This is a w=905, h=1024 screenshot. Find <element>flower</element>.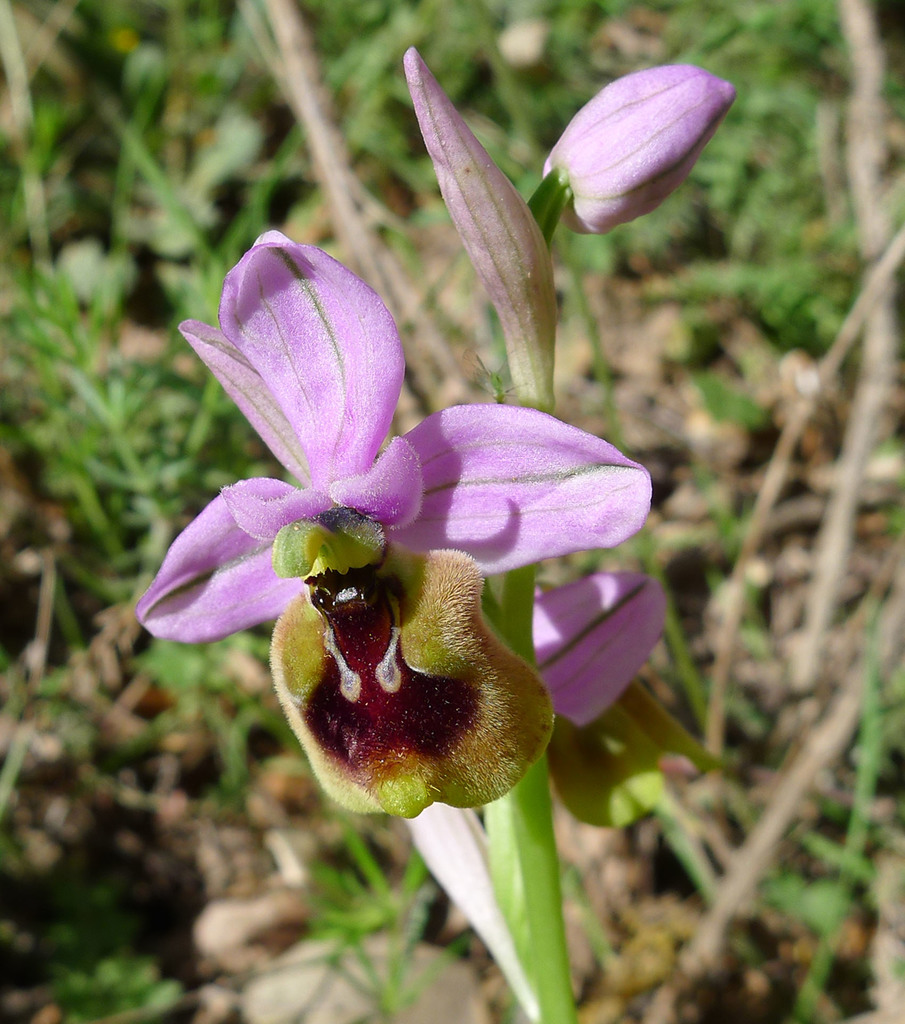
Bounding box: 128,218,672,826.
